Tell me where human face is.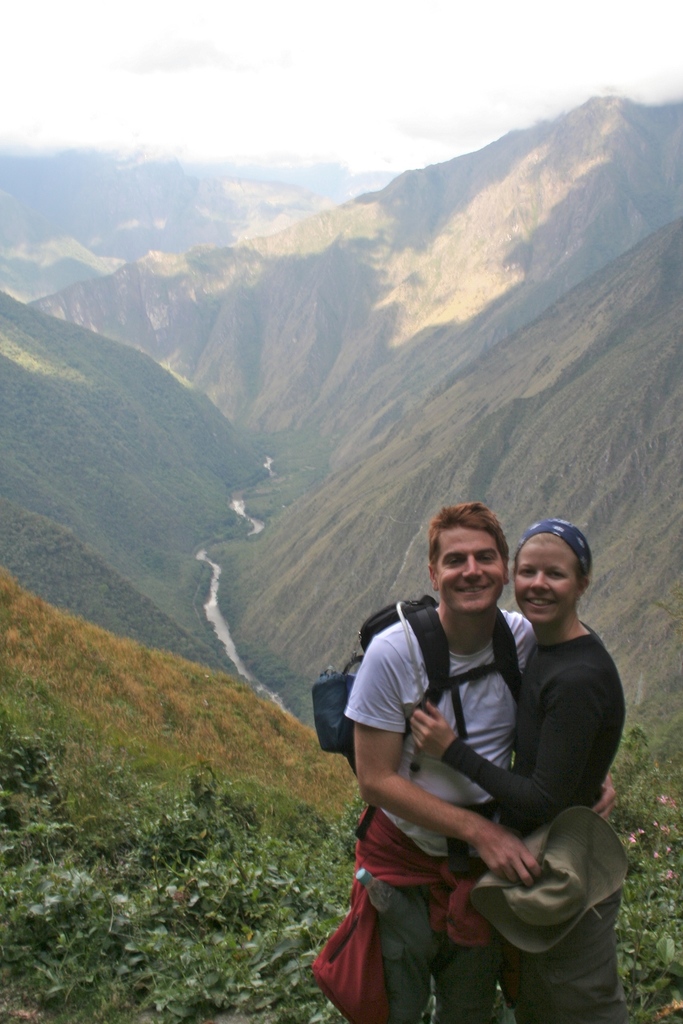
human face is at box=[440, 535, 502, 611].
